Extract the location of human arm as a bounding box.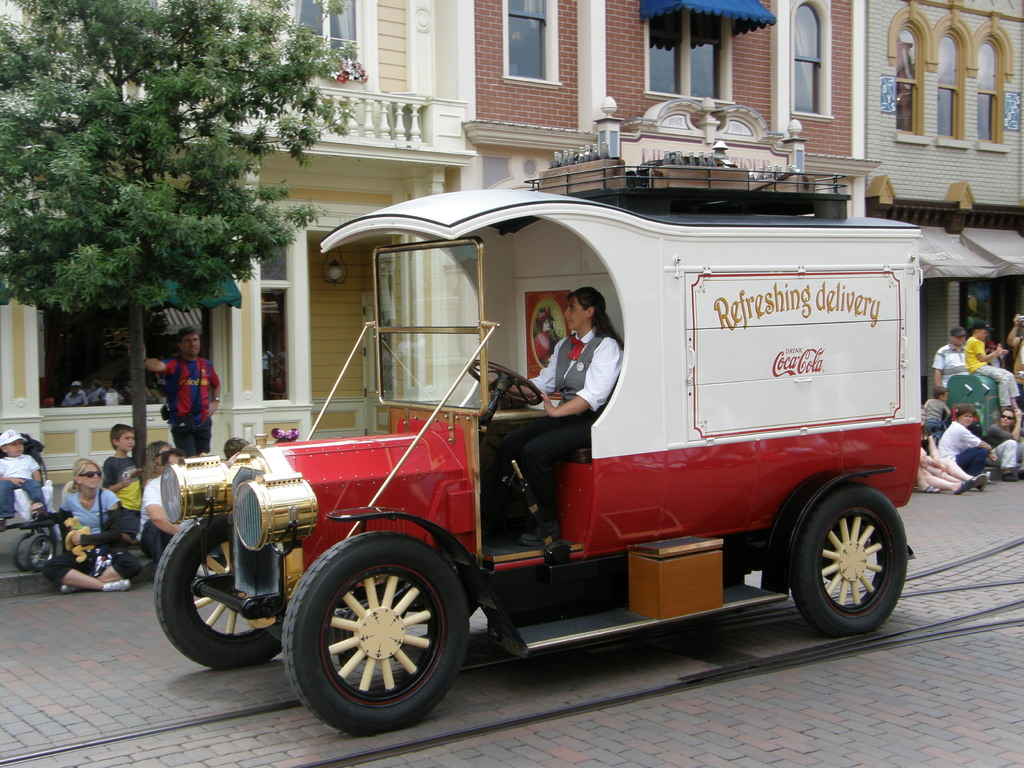
select_region(996, 408, 1023, 445).
